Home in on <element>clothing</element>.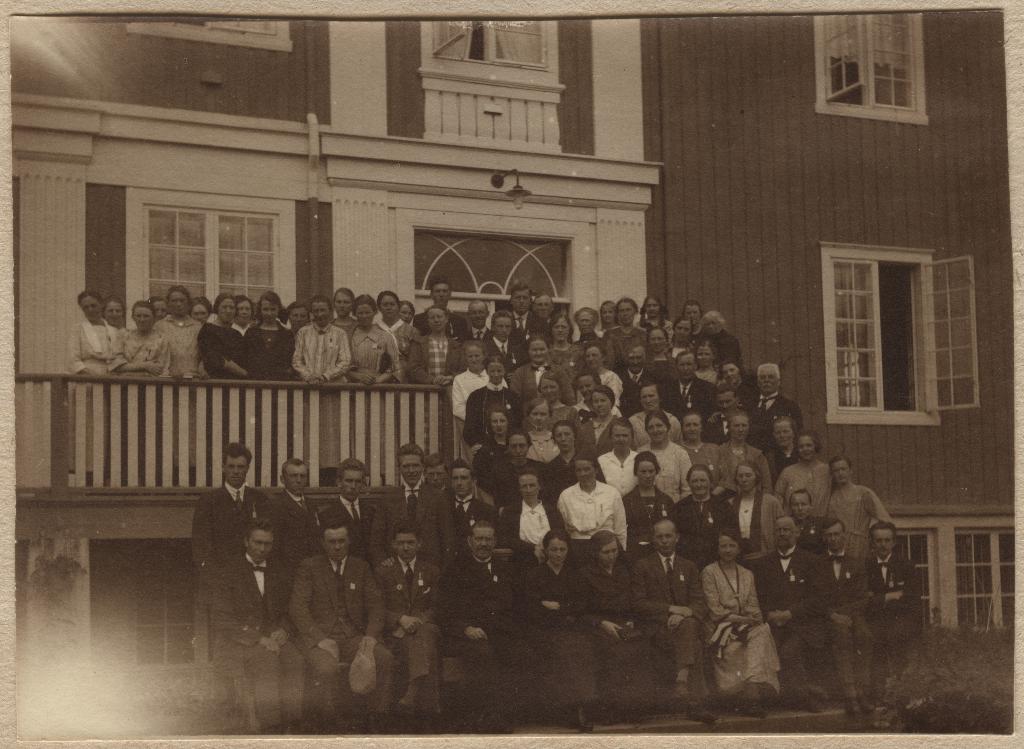
Homed in at <region>550, 444, 582, 494</region>.
